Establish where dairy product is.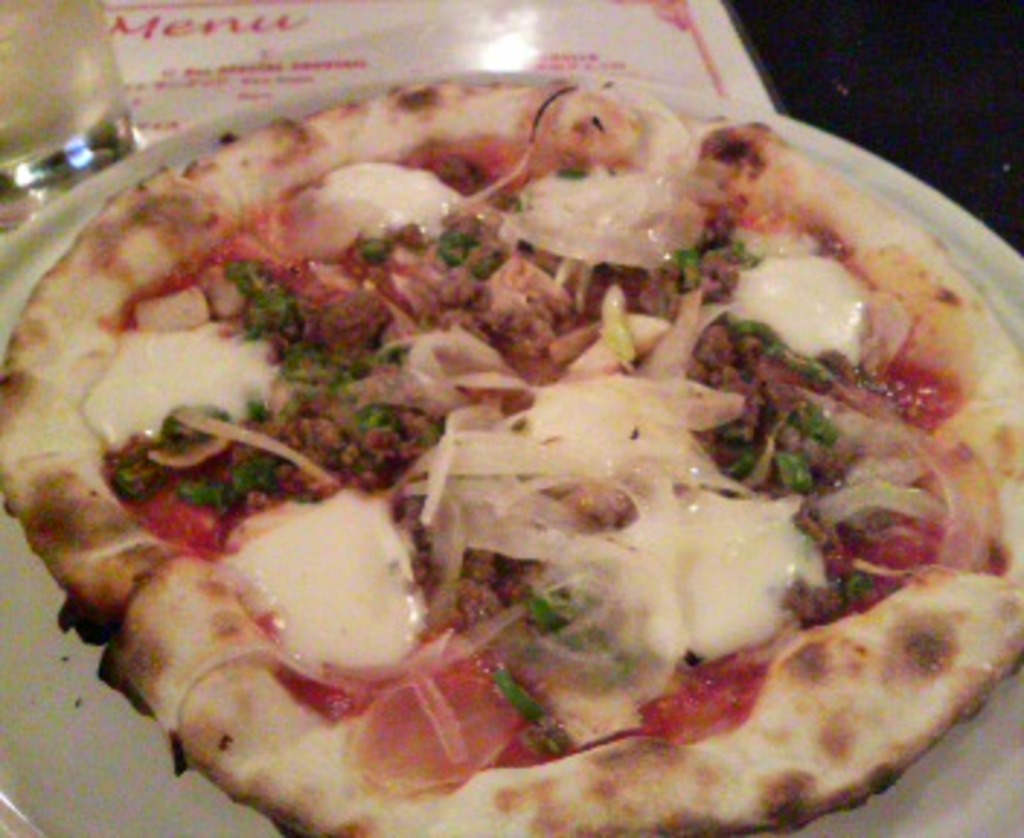
Established at bbox(515, 90, 698, 311).
